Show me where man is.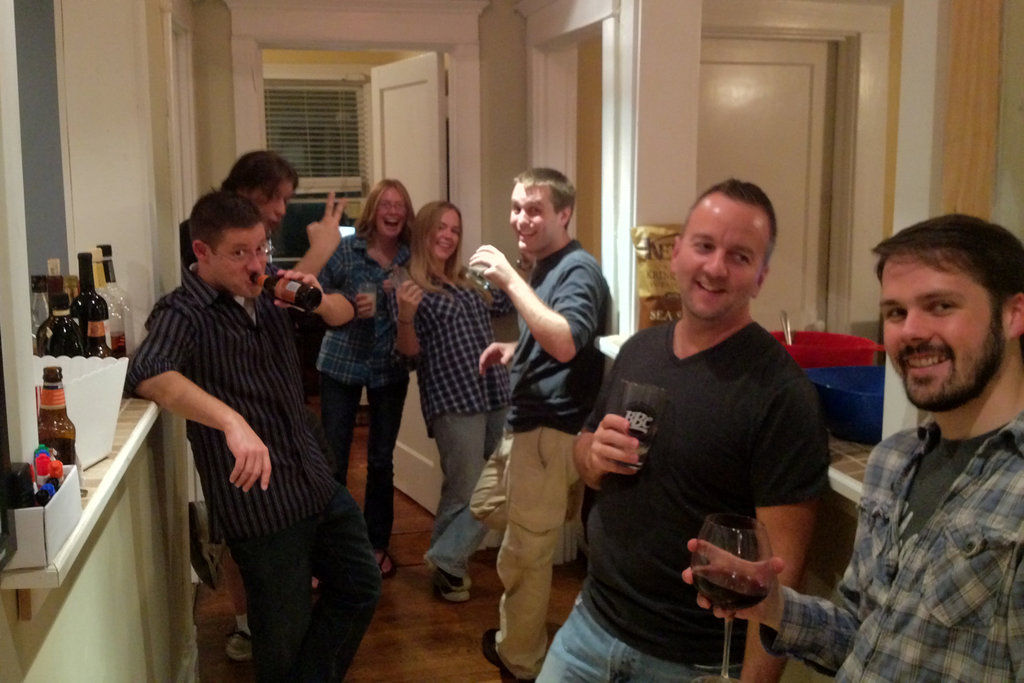
man is at (left=811, top=201, right=1023, bottom=682).
